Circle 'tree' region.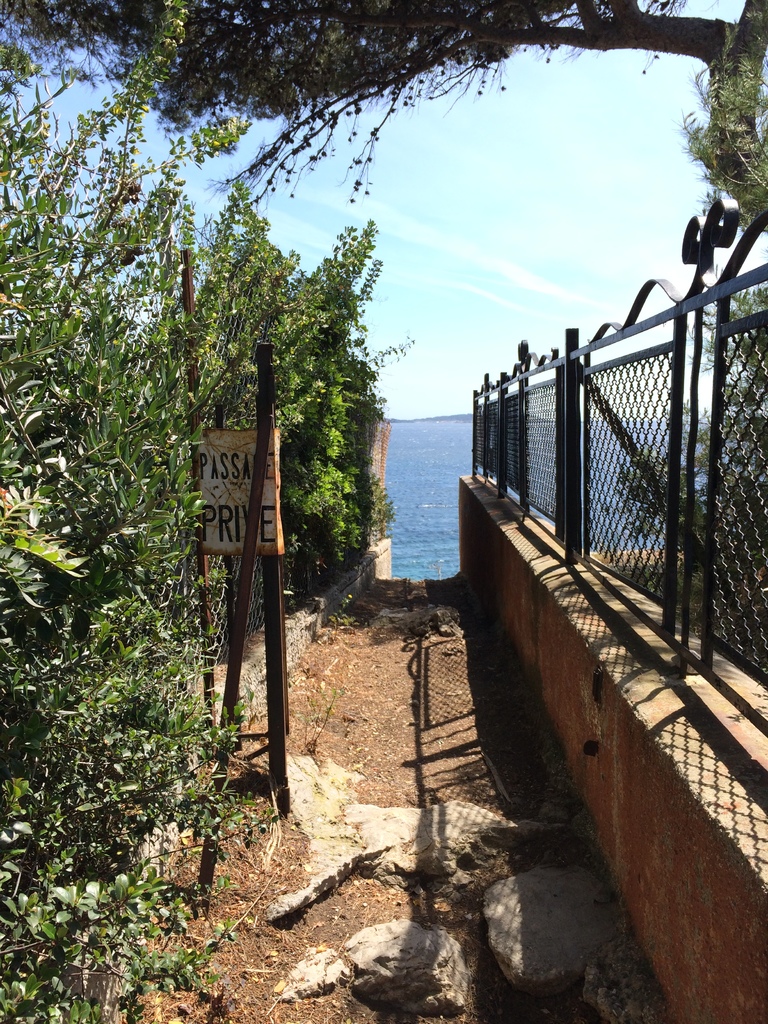
Region: (74, 0, 767, 440).
